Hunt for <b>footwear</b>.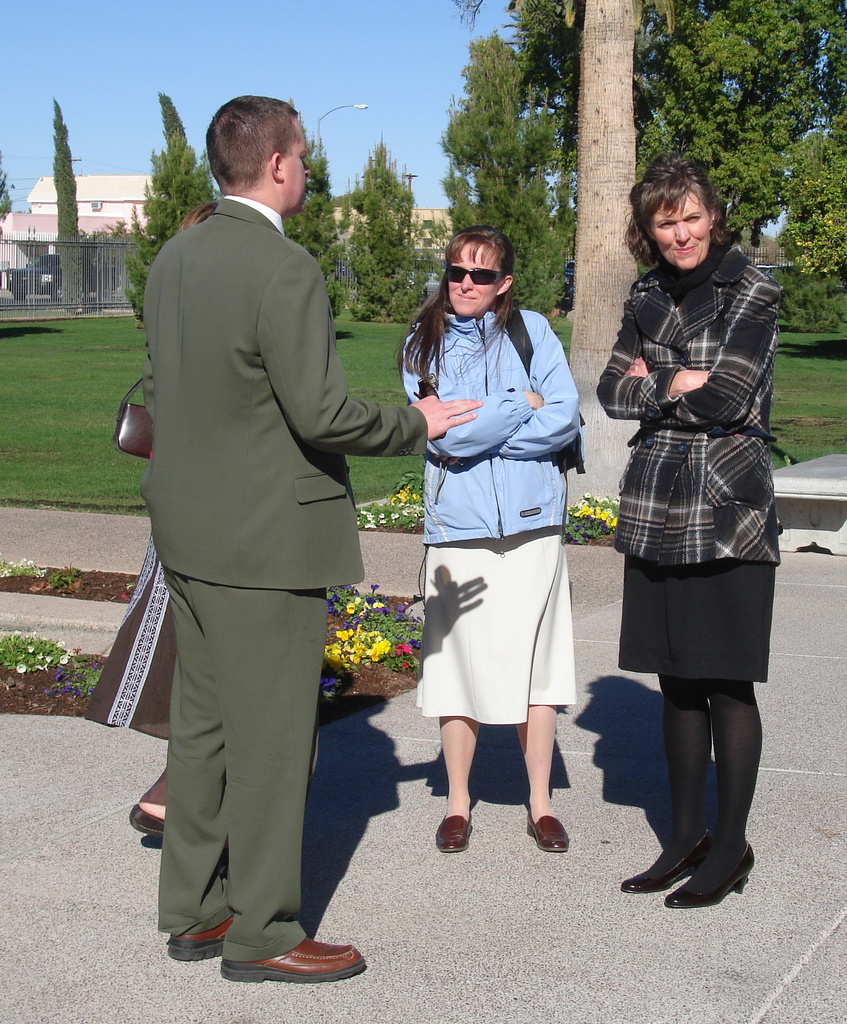
Hunted down at <bbox>663, 840, 751, 905</bbox>.
